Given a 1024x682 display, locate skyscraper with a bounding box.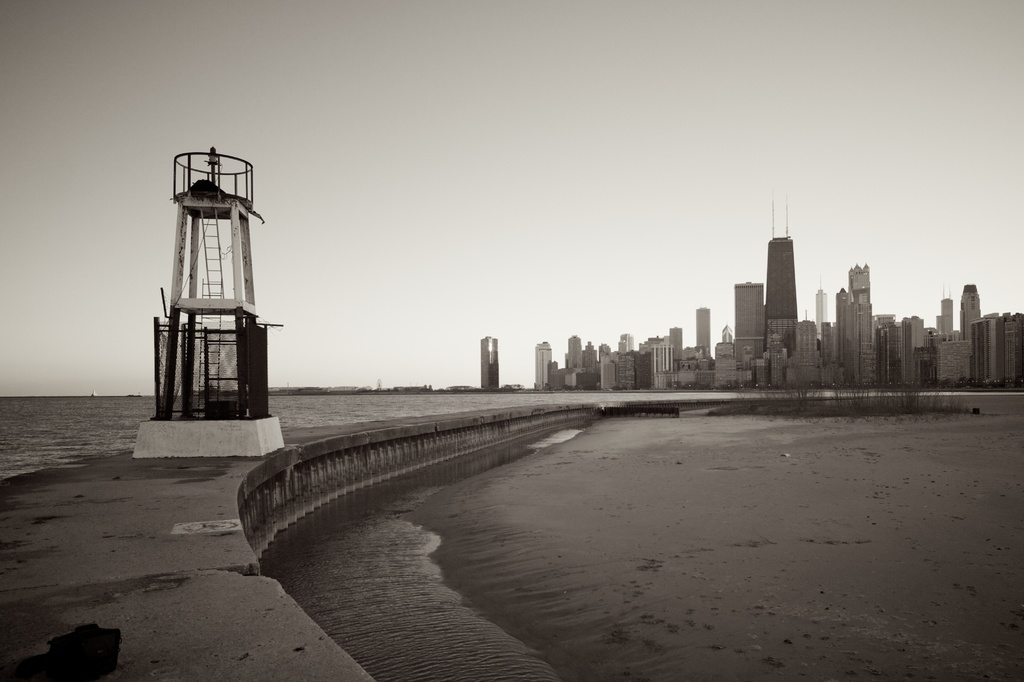
Located: rect(629, 338, 674, 385).
